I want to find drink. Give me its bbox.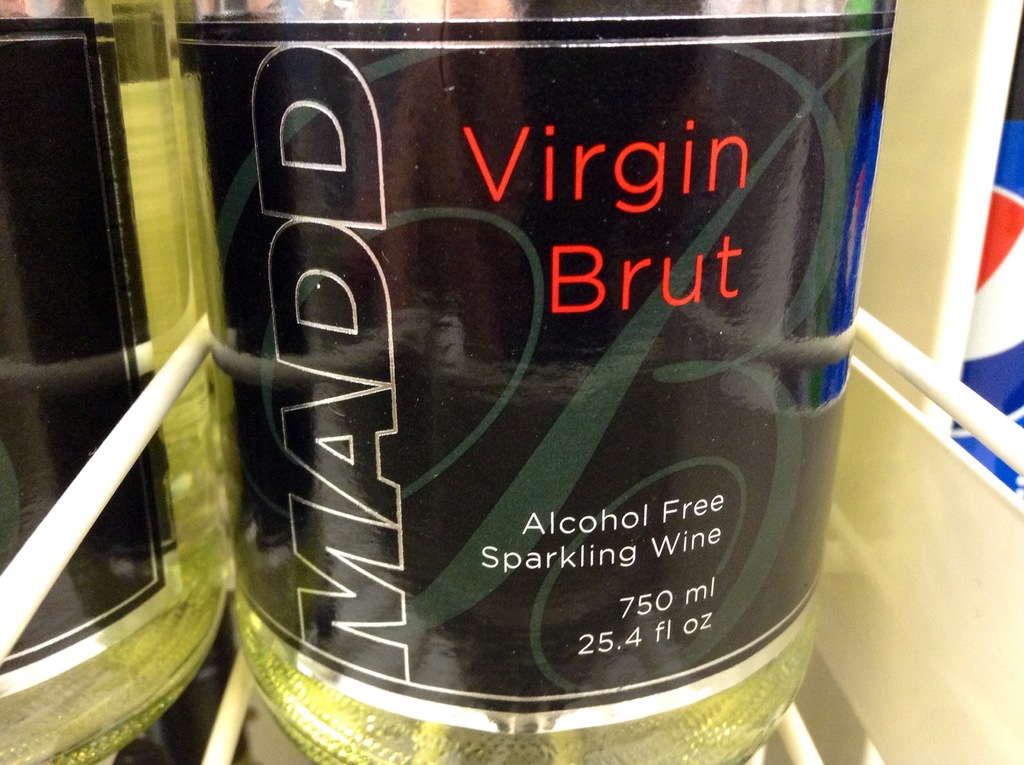
(left=232, top=566, right=822, bottom=764).
